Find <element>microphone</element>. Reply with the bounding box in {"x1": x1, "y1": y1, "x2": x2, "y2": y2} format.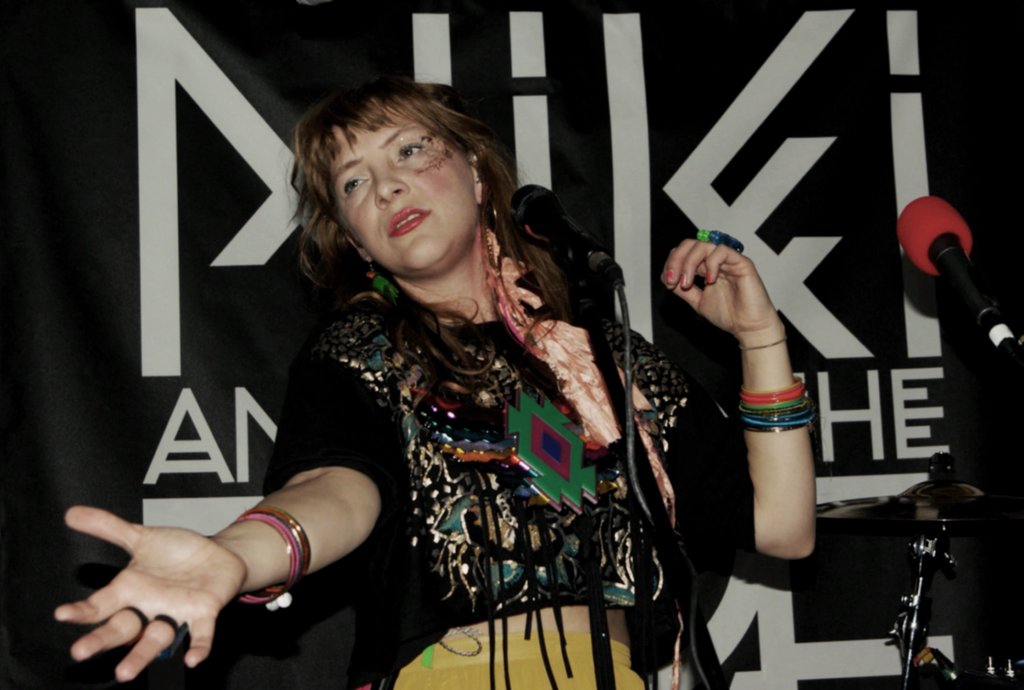
{"x1": 499, "y1": 176, "x2": 628, "y2": 292}.
